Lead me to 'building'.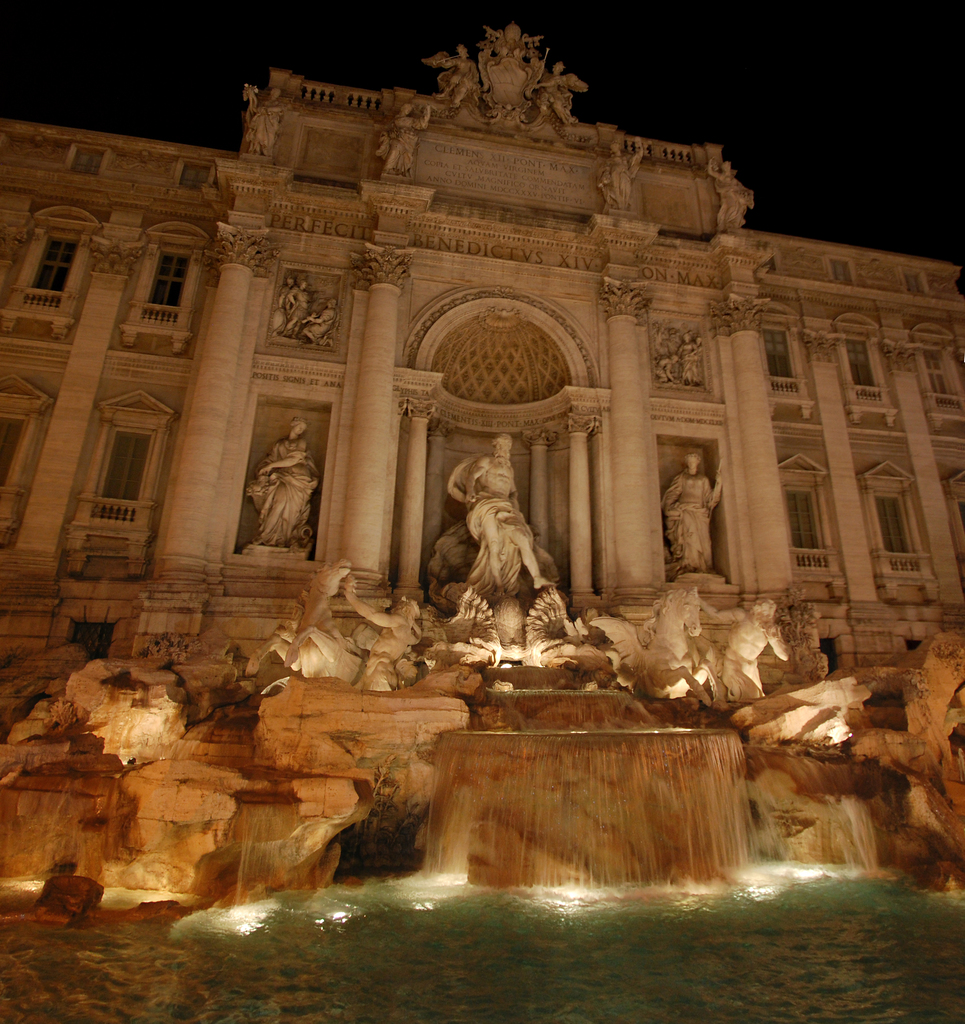
Lead to x1=0 y1=20 x2=964 y2=918.
